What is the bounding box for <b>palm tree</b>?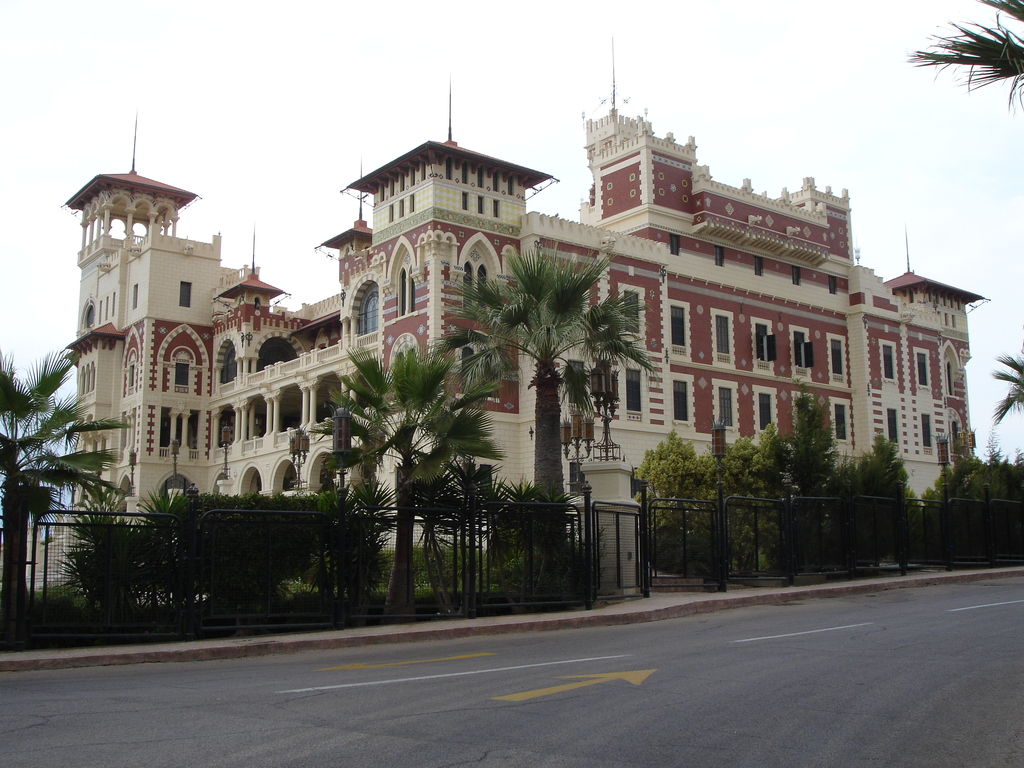
l=917, t=13, r=1012, b=124.
